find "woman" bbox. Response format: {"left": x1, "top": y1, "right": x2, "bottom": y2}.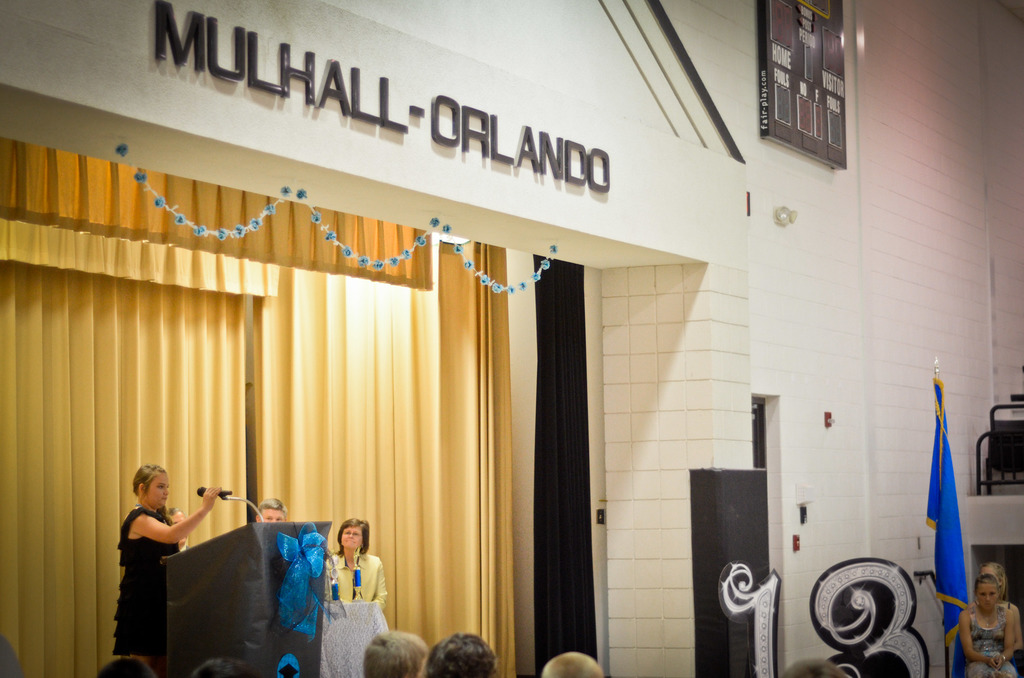
{"left": 111, "top": 459, "right": 228, "bottom": 659}.
